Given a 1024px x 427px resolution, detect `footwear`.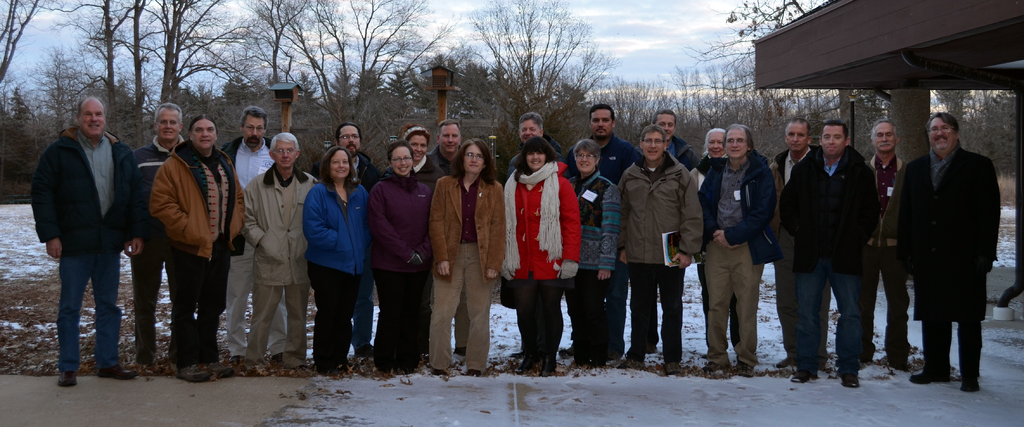
pyautogui.locateOnScreen(272, 354, 284, 368).
